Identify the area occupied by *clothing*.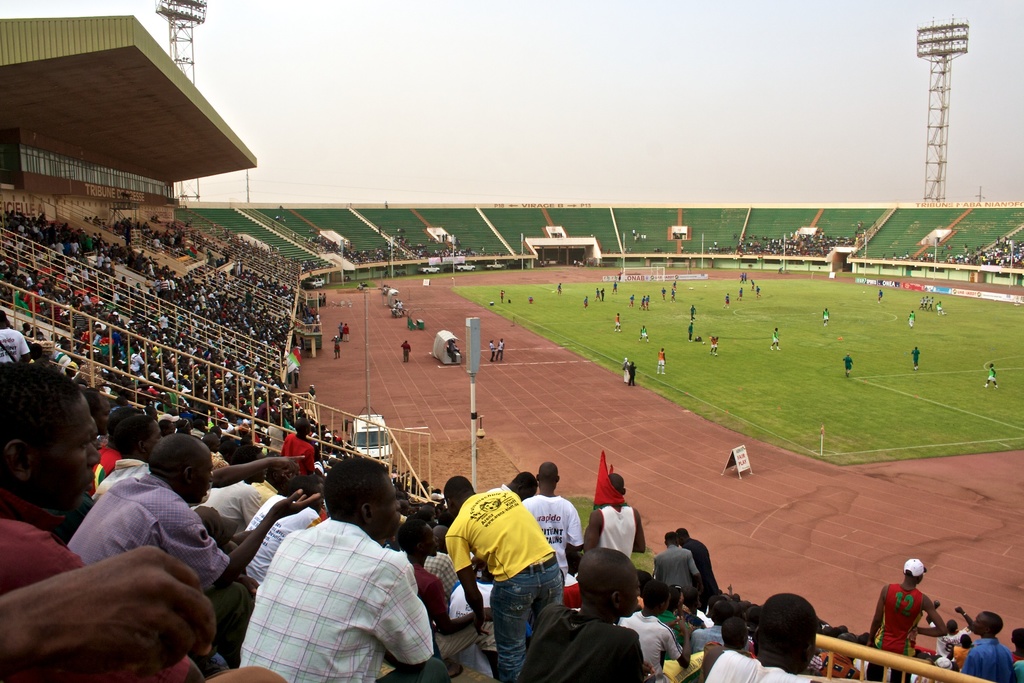
Area: bbox=[618, 607, 681, 680].
